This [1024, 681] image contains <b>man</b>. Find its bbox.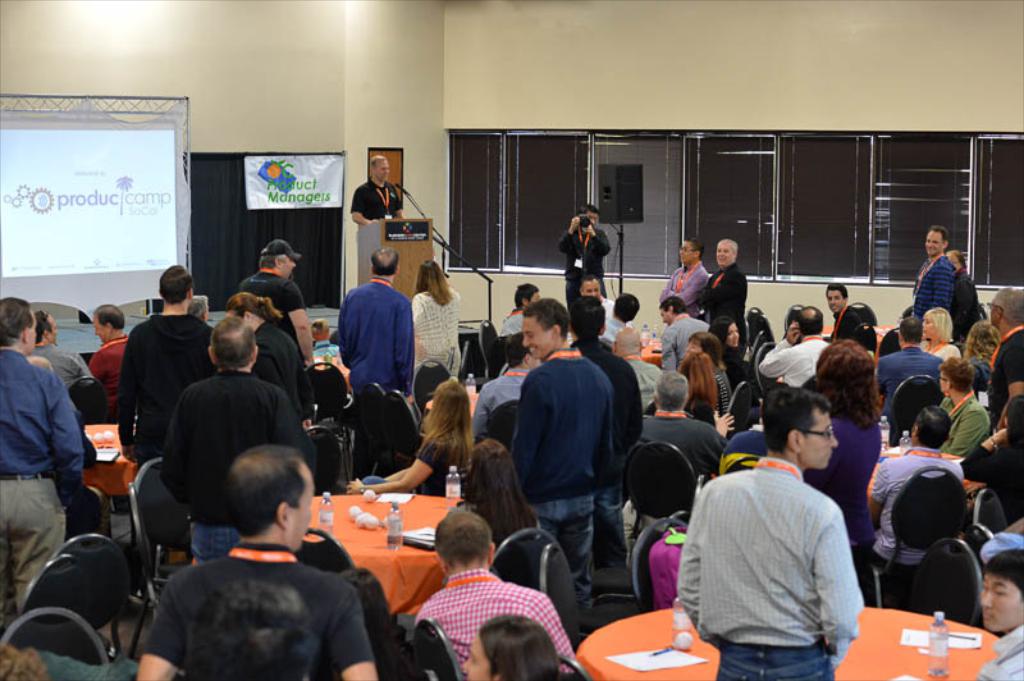
box(650, 292, 717, 371).
